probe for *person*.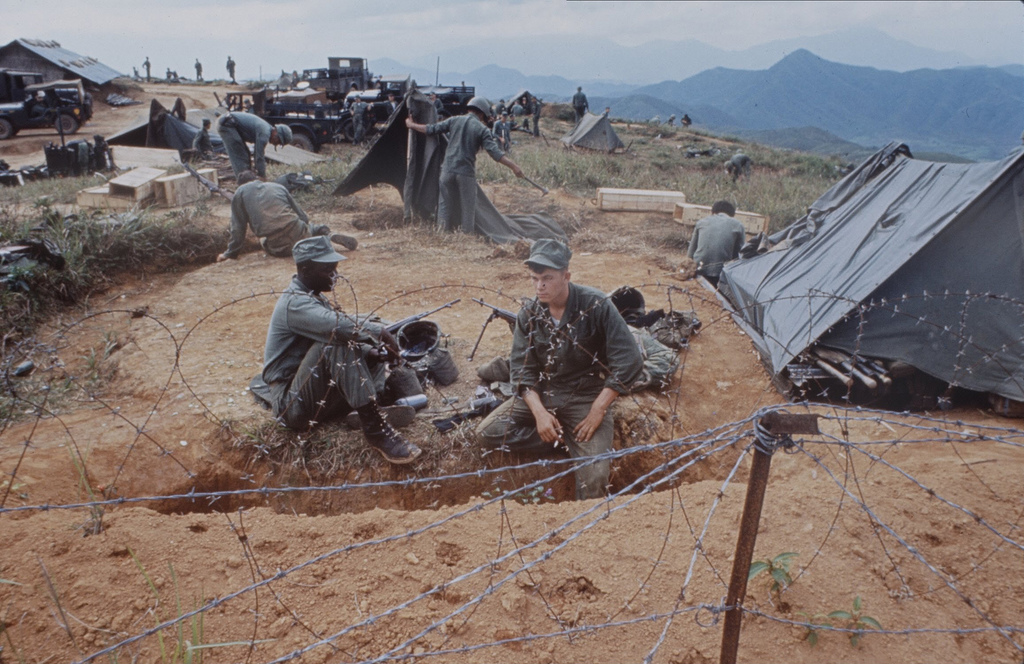
Probe result: {"left": 681, "top": 198, "right": 744, "bottom": 289}.
